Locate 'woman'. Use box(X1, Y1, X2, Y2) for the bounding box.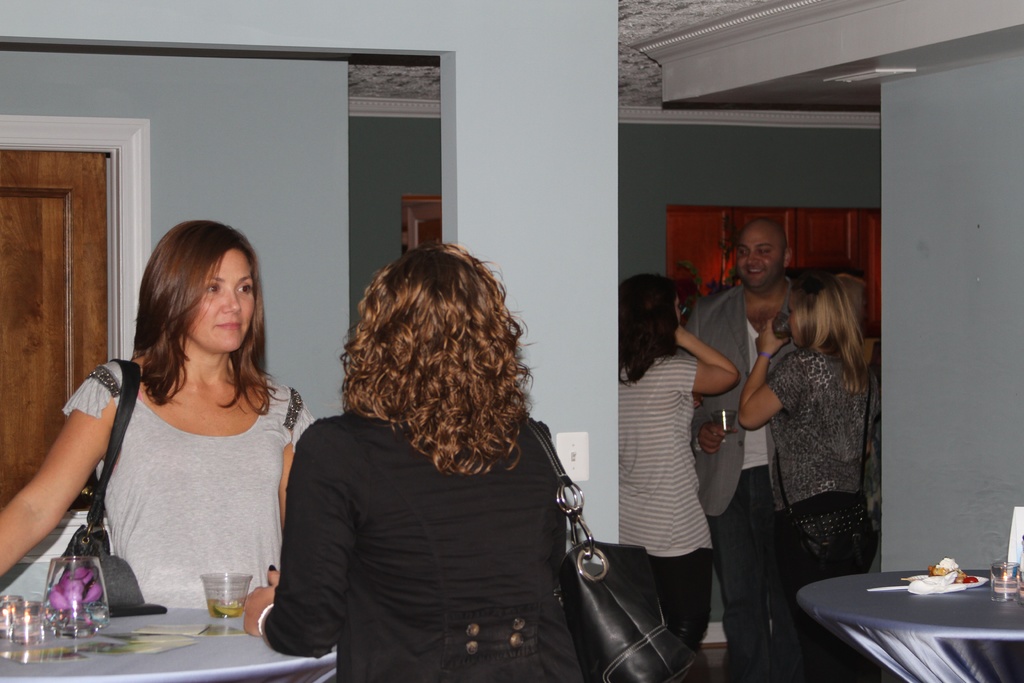
box(610, 268, 738, 648).
